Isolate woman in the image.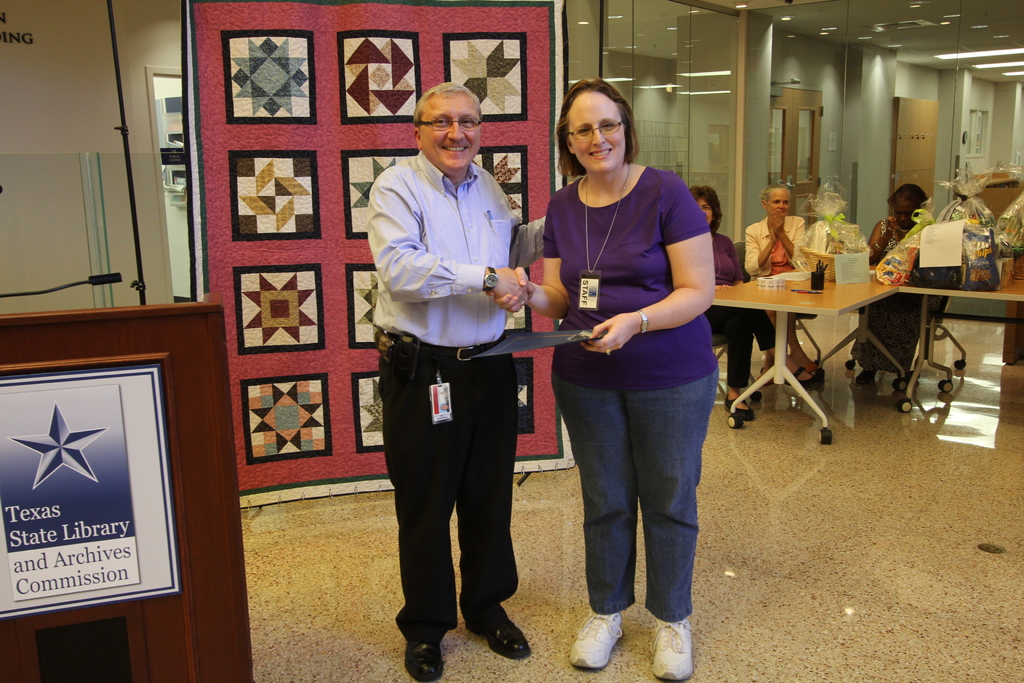
Isolated region: 847, 177, 950, 395.
